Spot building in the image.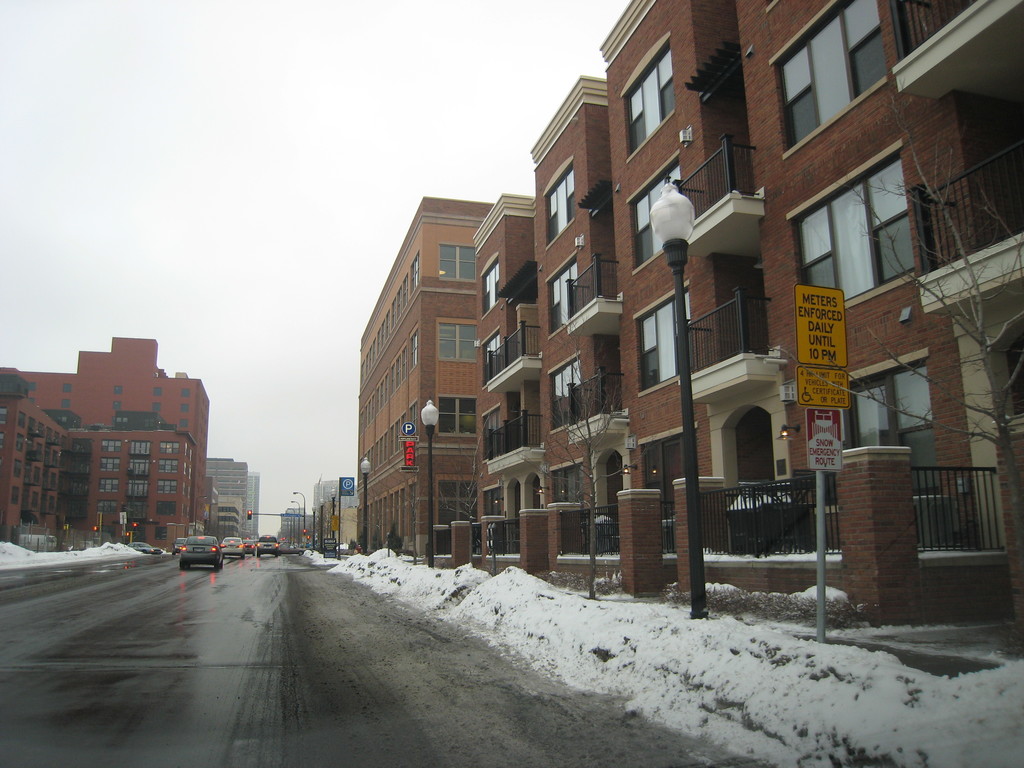
building found at pyautogui.locateOnScreen(204, 450, 257, 555).
